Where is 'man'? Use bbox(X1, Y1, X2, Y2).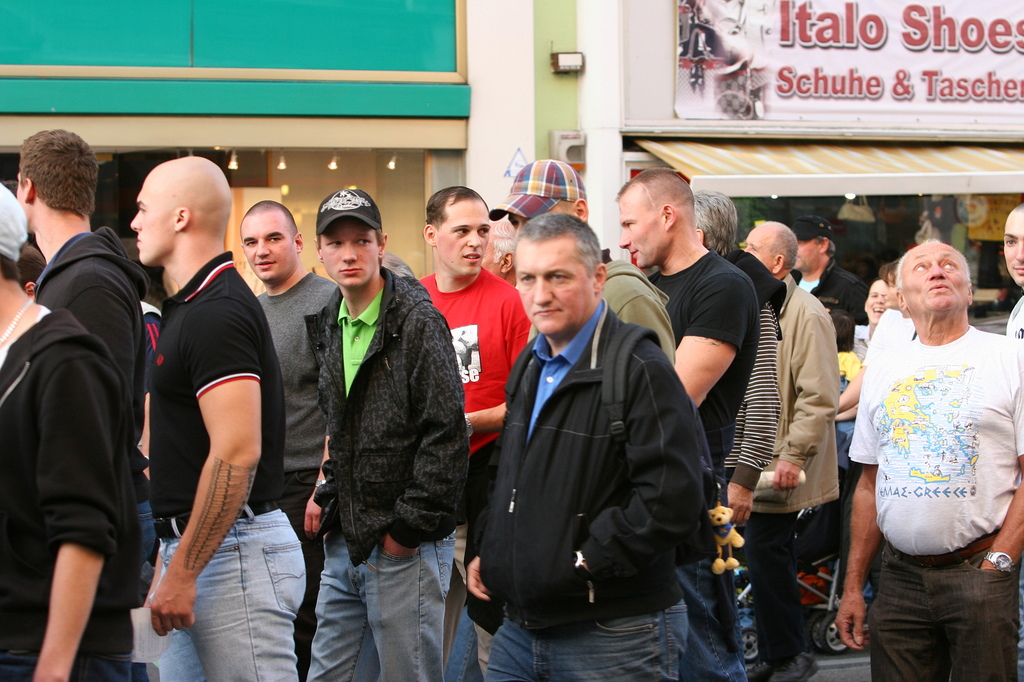
bbox(488, 158, 750, 681).
